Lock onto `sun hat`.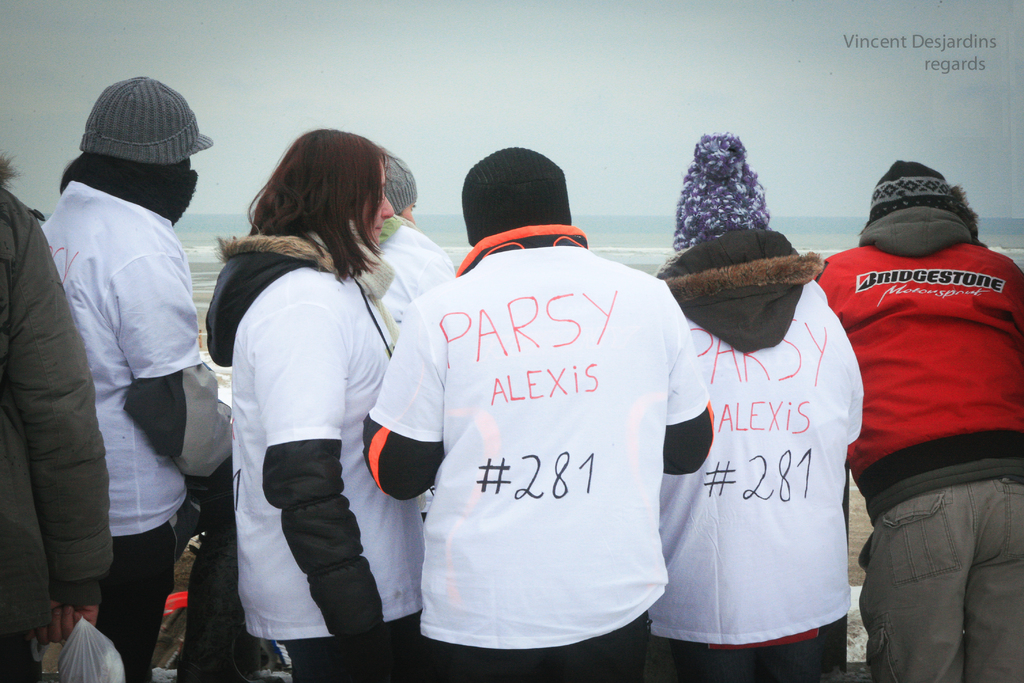
Locked: (461,147,577,254).
